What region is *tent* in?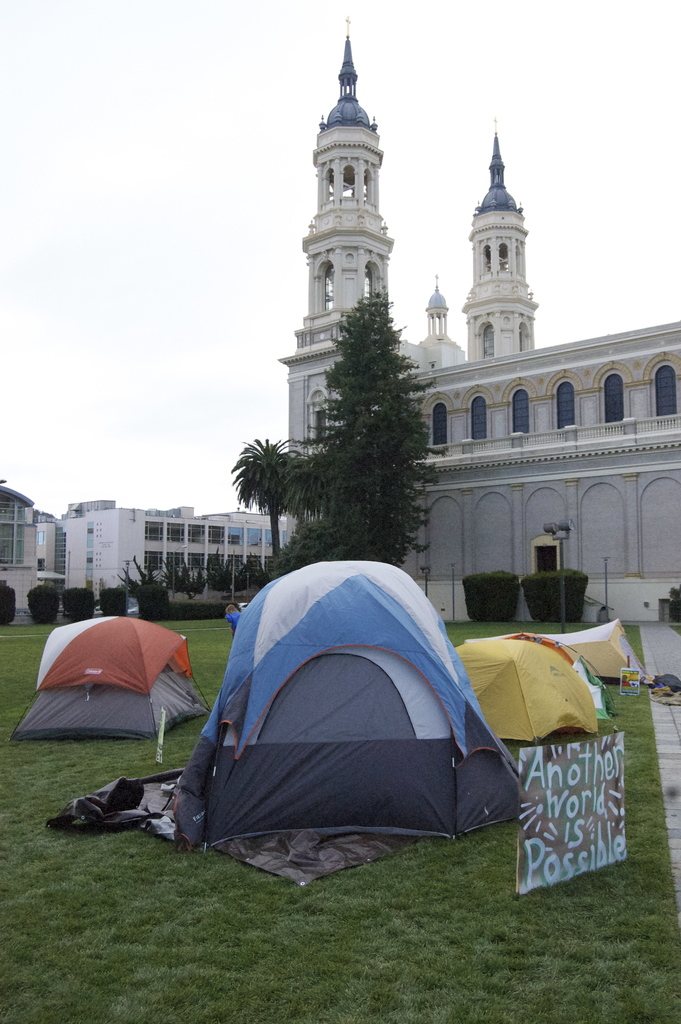
bbox=(24, 608, 226, 732).
